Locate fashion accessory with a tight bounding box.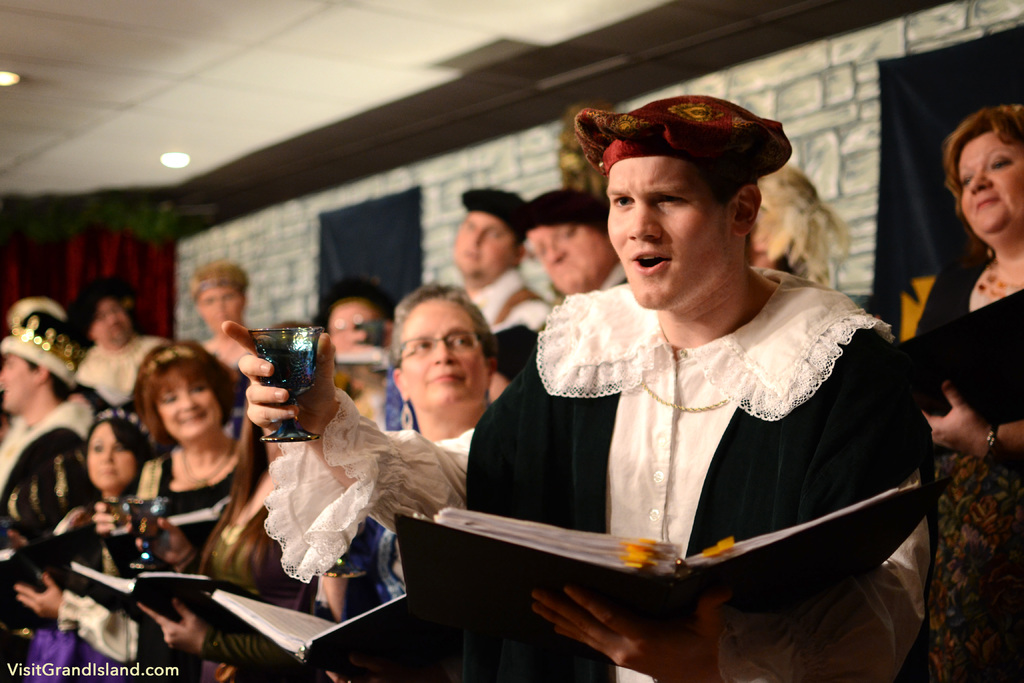
(191,261,250,294).
